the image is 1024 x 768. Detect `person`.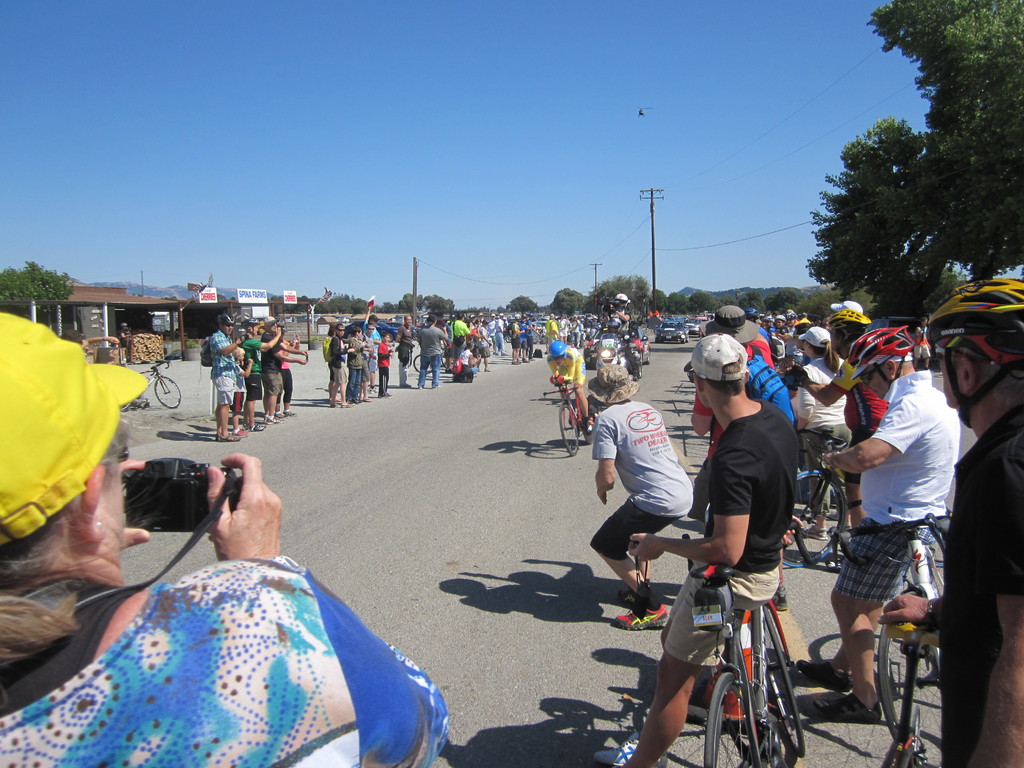
Detection: 805, 324, 963, 721.
